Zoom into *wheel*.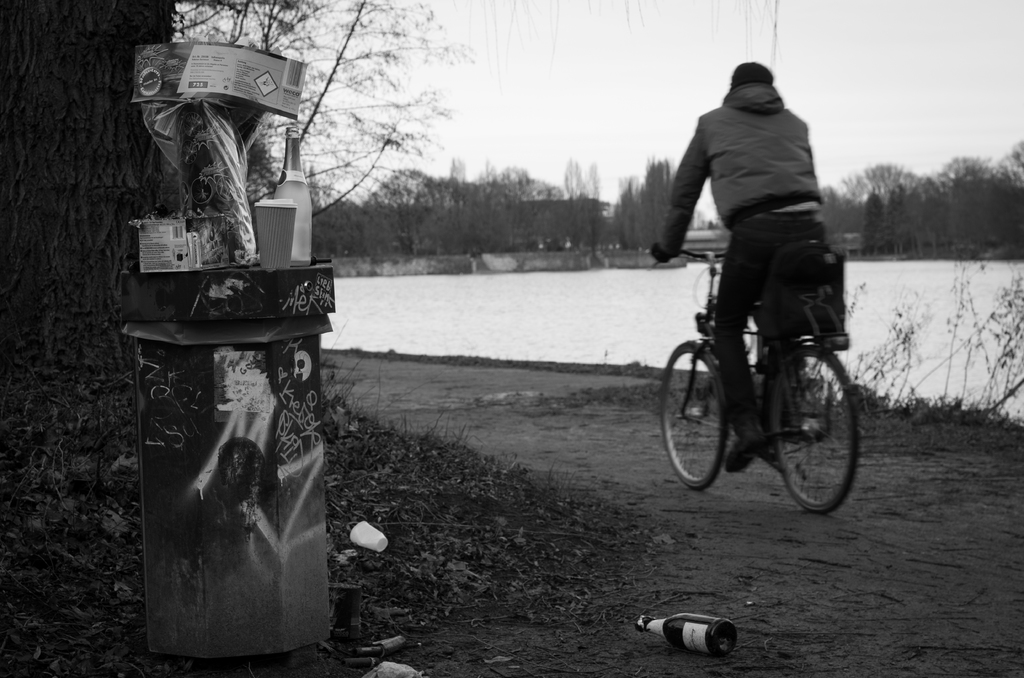
Zoom target: (776,339,853,522).
